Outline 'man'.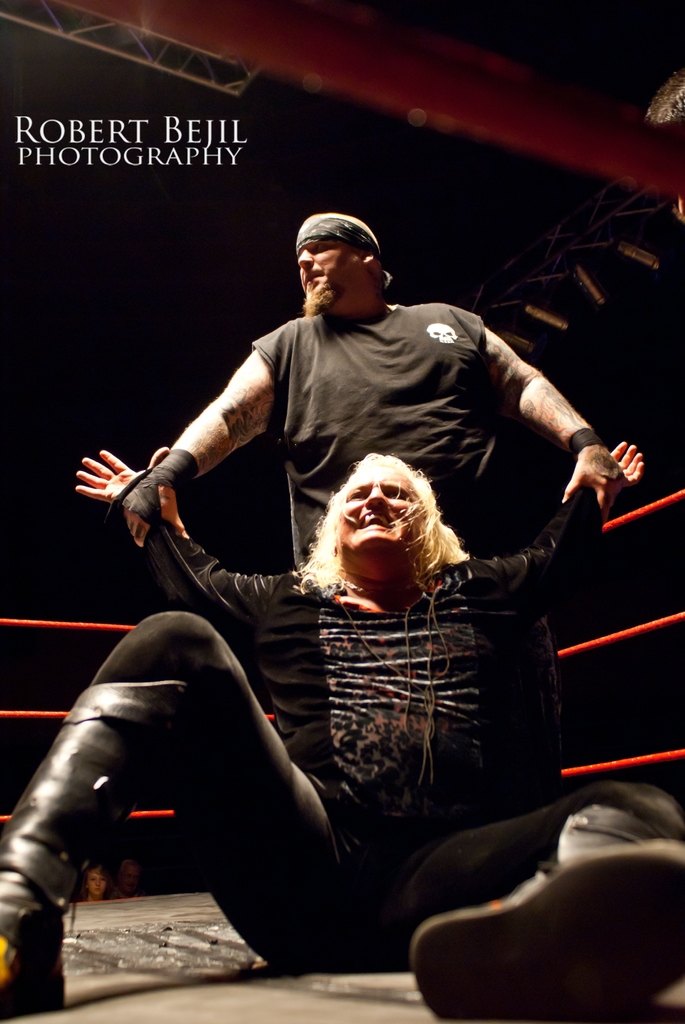
Outline: 0:442:684:1020.
